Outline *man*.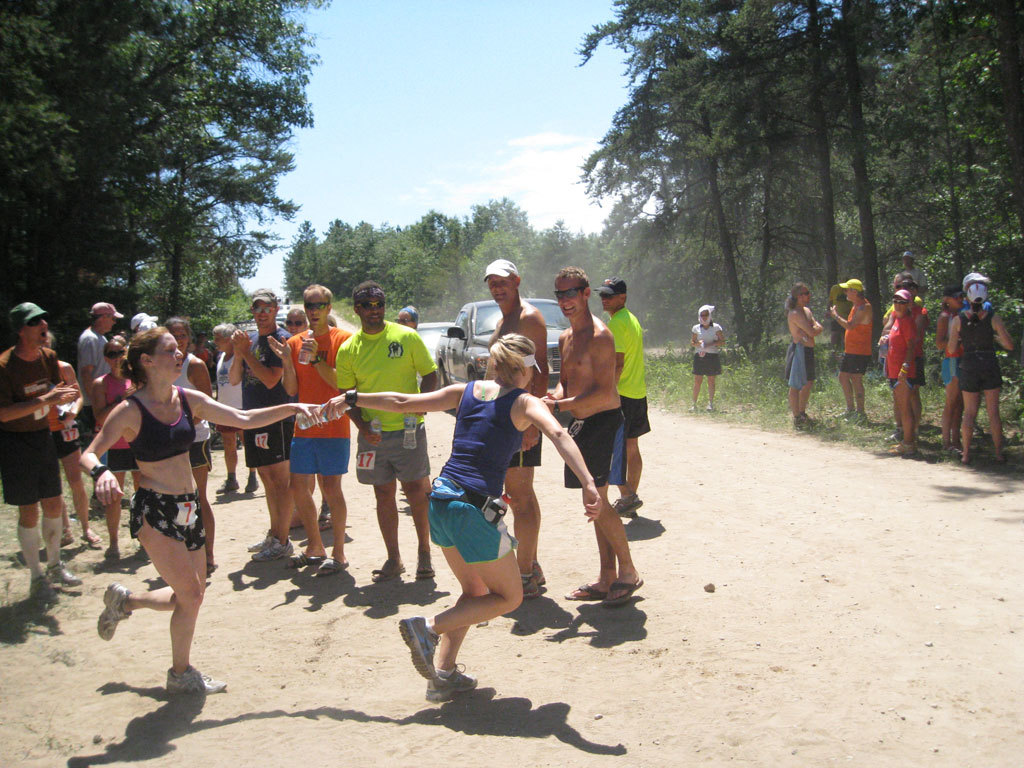
Outline: [335, 281, 441, 573].
